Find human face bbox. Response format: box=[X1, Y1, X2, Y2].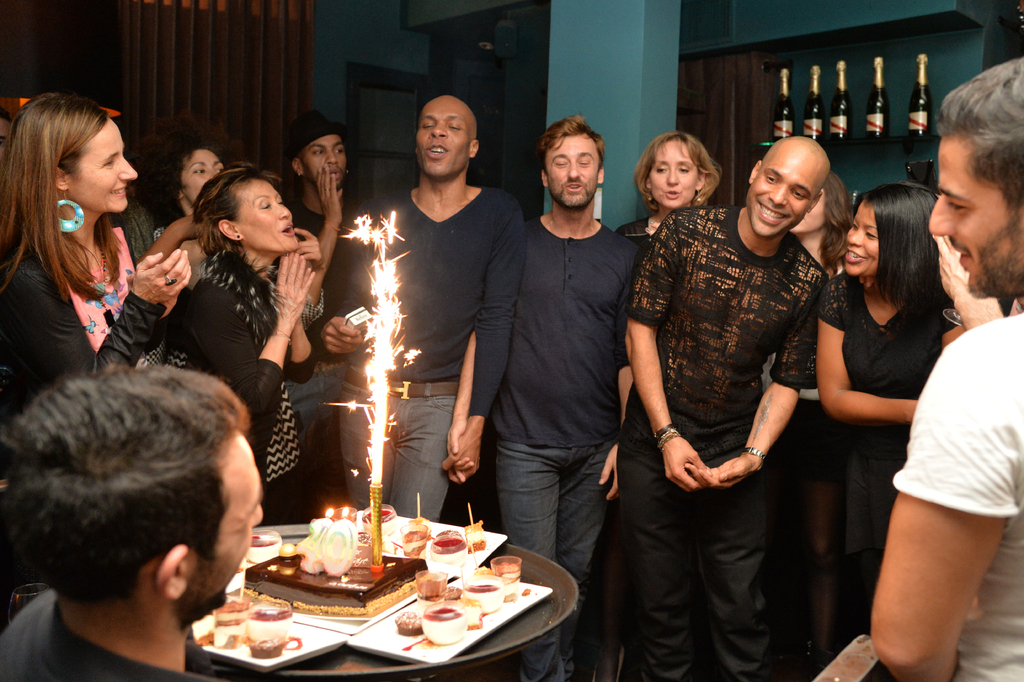
box=[300, 132, 343, 186].
